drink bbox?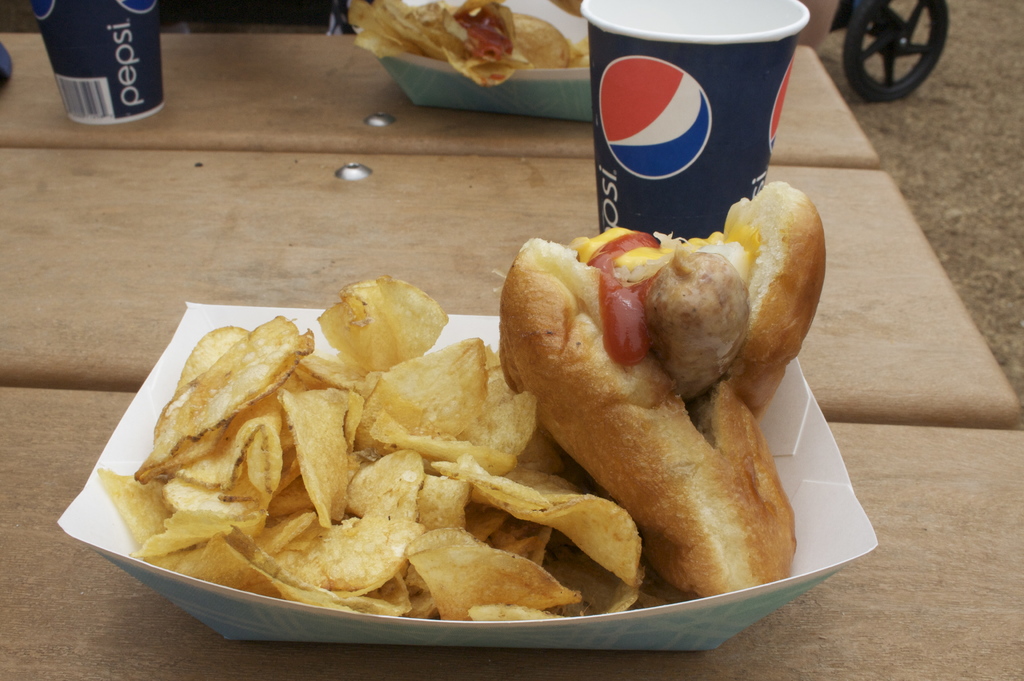
29/2/161/125
